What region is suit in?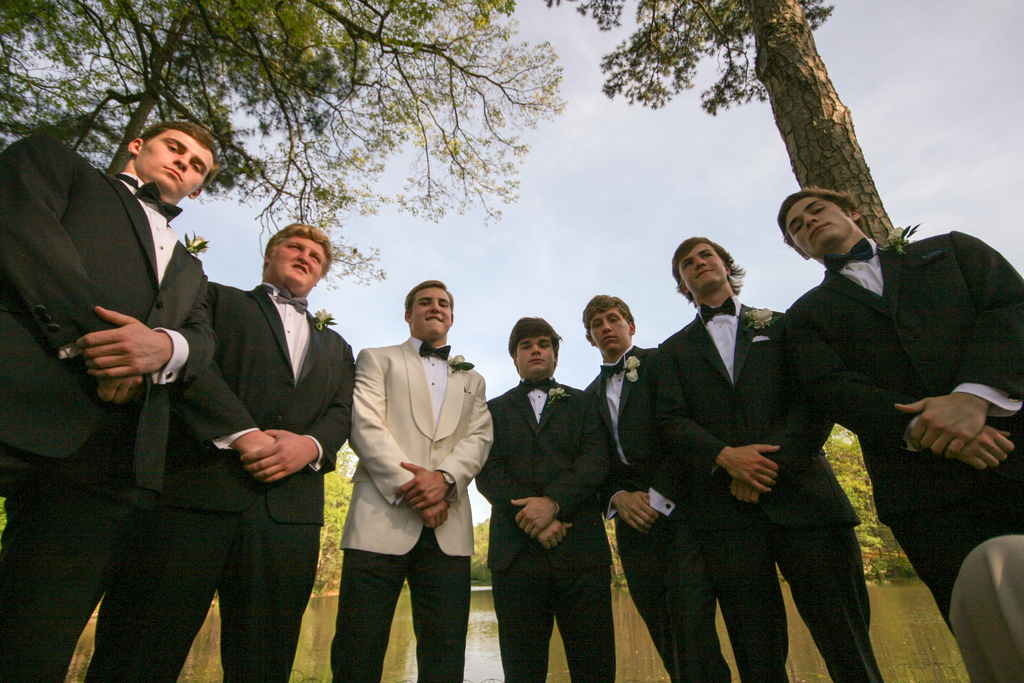
(left=471, top=375, right=617, bottom=682).
